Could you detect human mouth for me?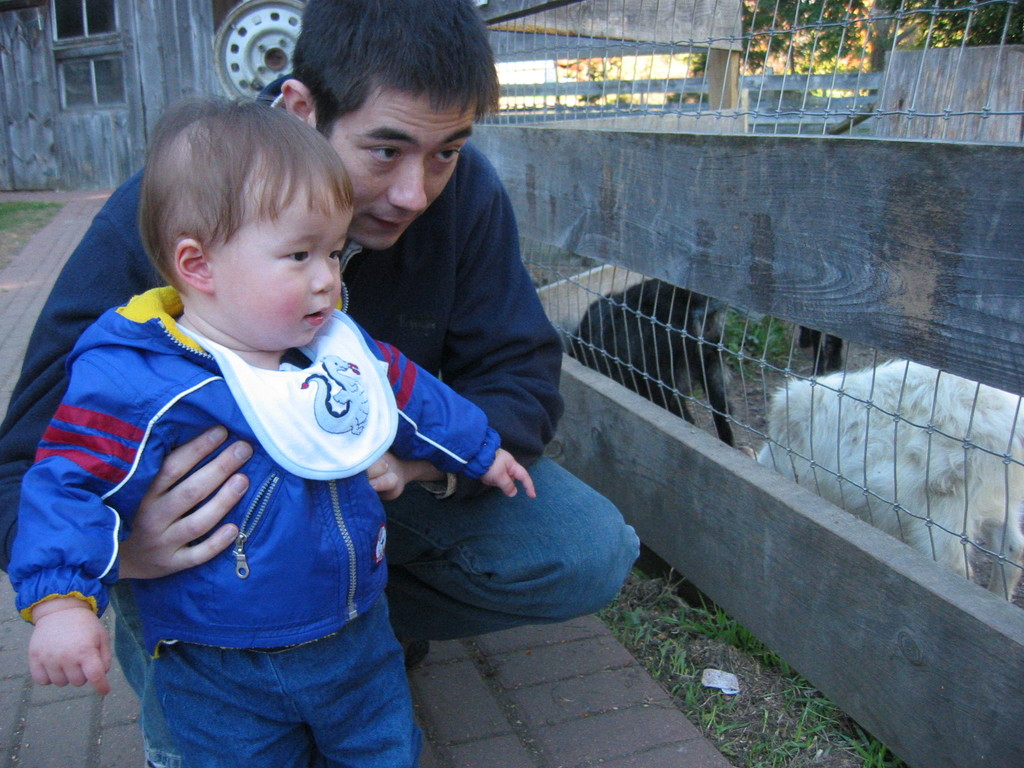
Detection result: x1=373, y1=213, x2=410, y2=229.
